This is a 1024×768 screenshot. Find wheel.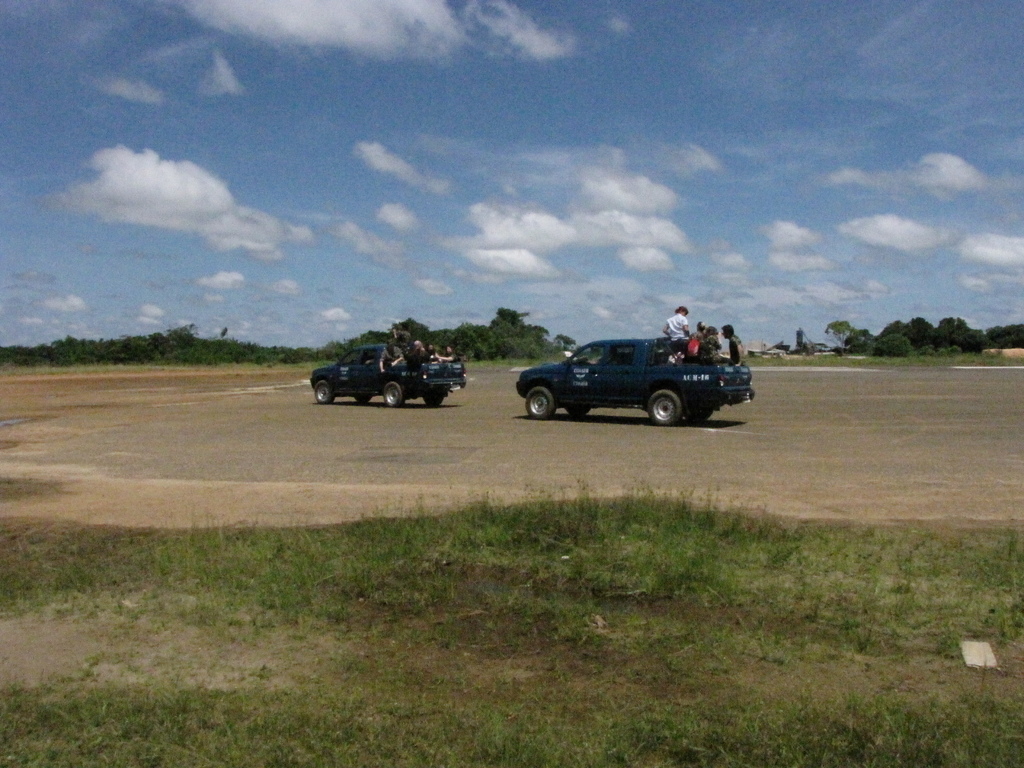
Bounding box: [left=570, top=406, right=589, bottom=422].
